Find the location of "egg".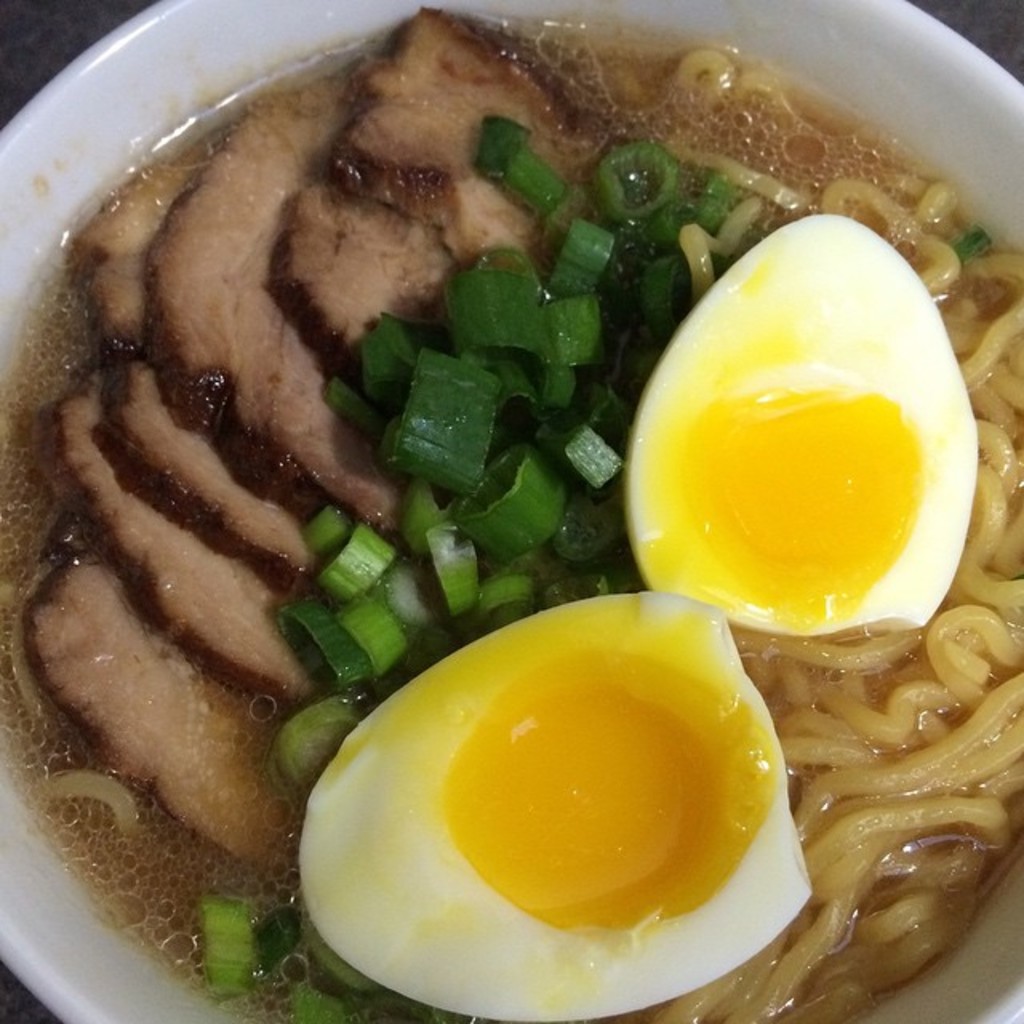
Location: {"x1": 624, "y1": 208, "x2": 978, "y2": 632}.
